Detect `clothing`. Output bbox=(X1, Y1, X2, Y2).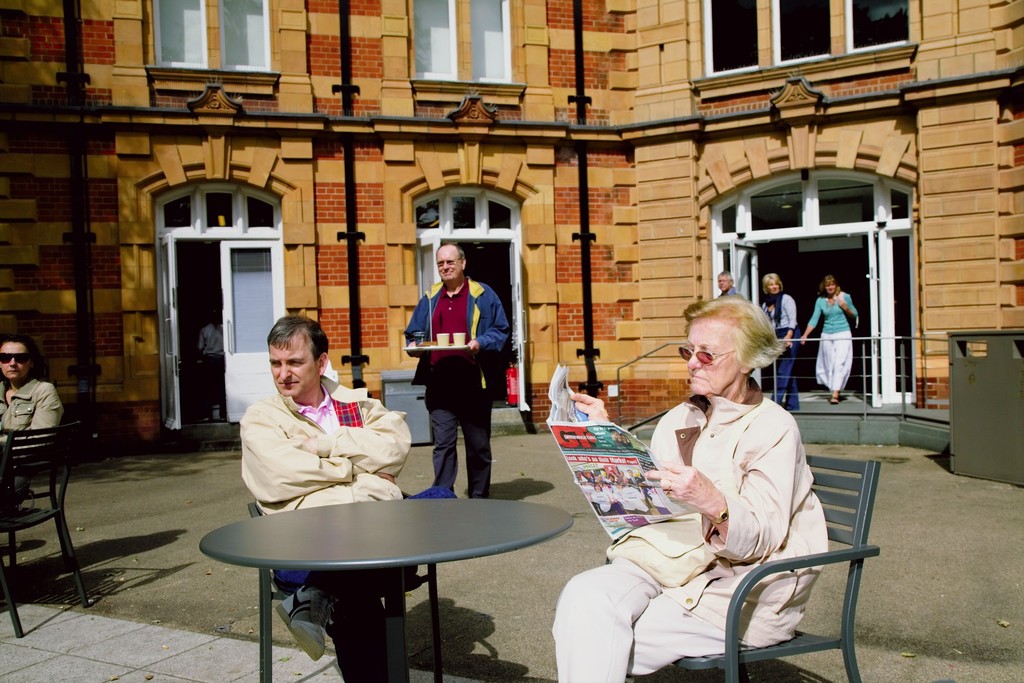
bbox=(550, 383, 826, 682).
